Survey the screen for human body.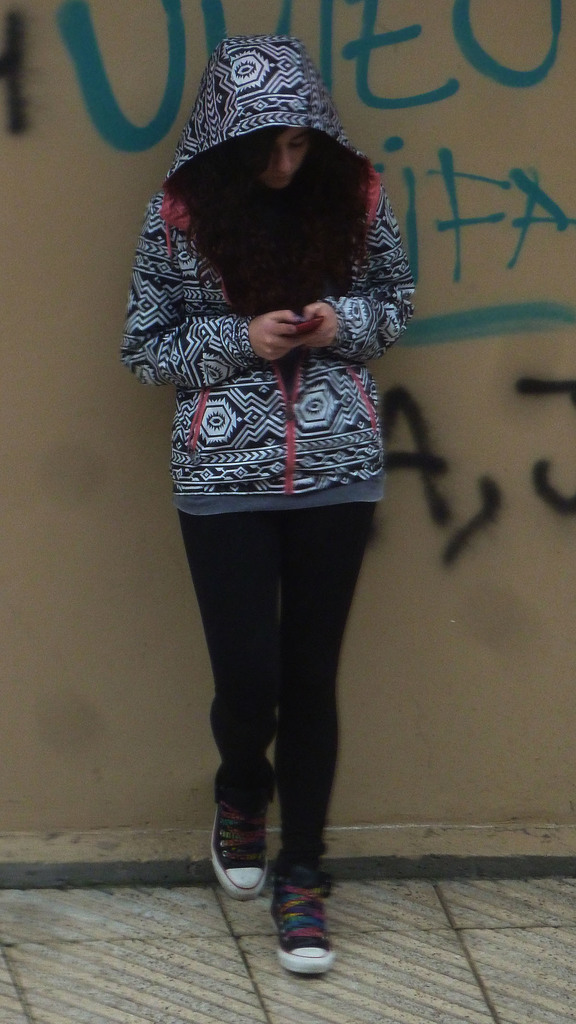
Survey found: [142, 19, 399, 957].
